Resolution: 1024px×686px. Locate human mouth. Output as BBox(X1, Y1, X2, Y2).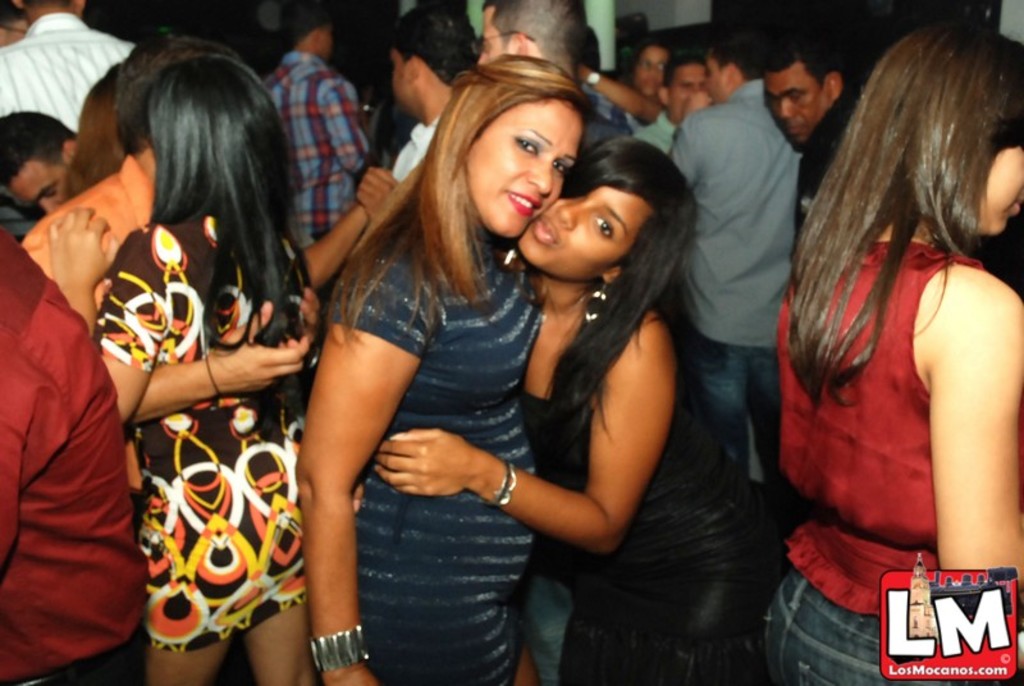
BBox(532, 214, 559, 247).
